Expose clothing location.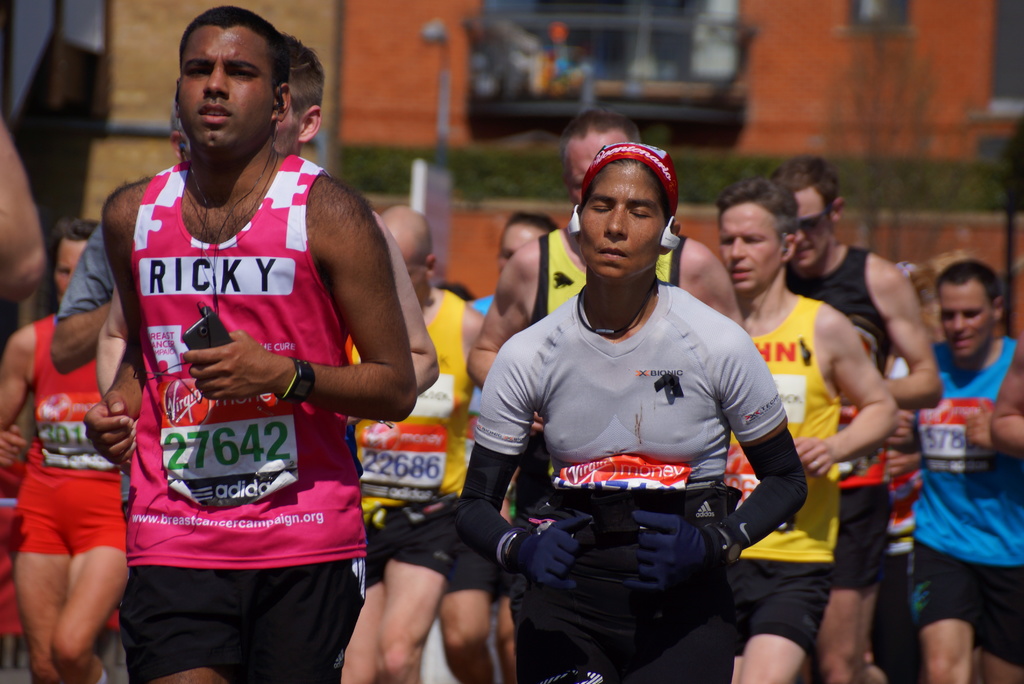
Exposed at x1=349, y1=286, x2=463, y2=575.
